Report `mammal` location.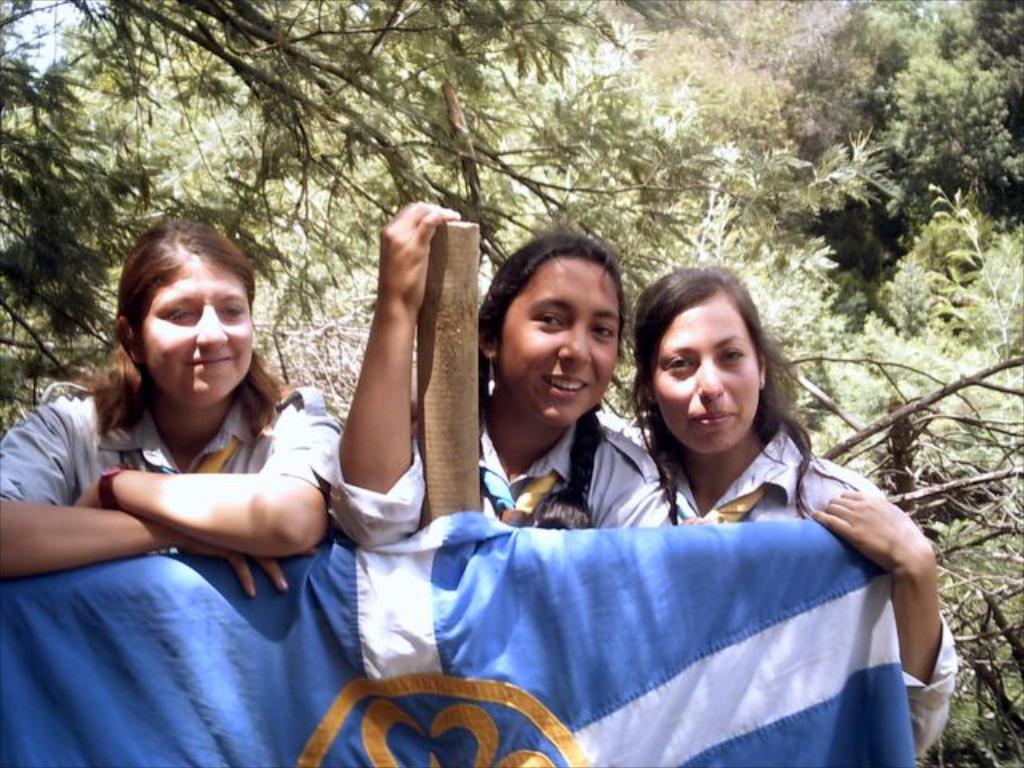
Report: 11/229/371/624.
